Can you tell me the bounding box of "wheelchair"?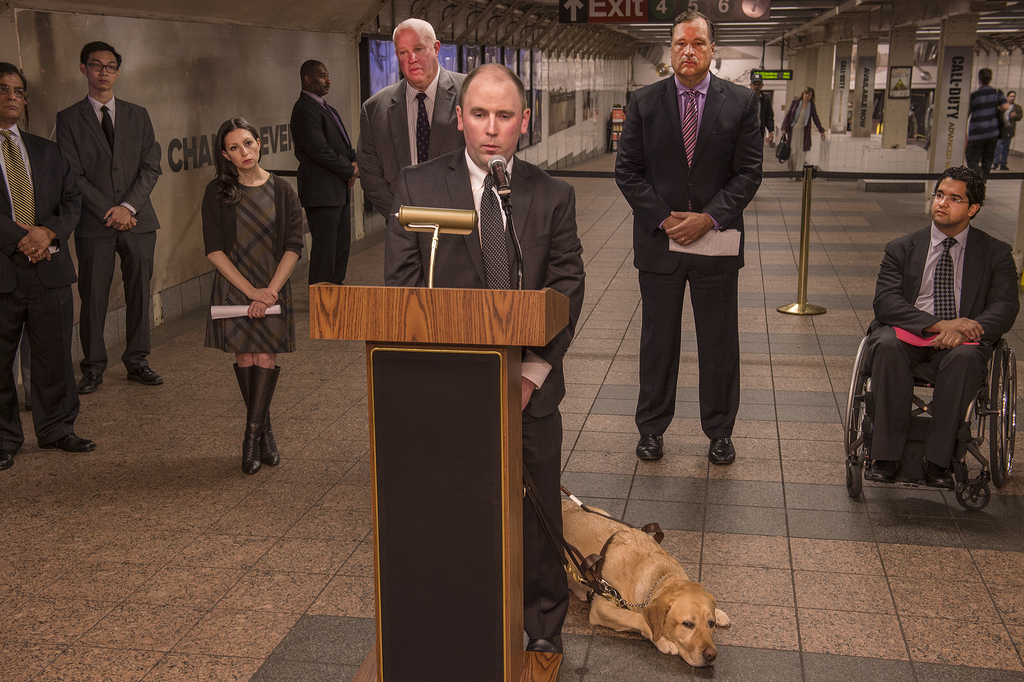
[x1=852, y1=281, x2=1009, y2=512].
